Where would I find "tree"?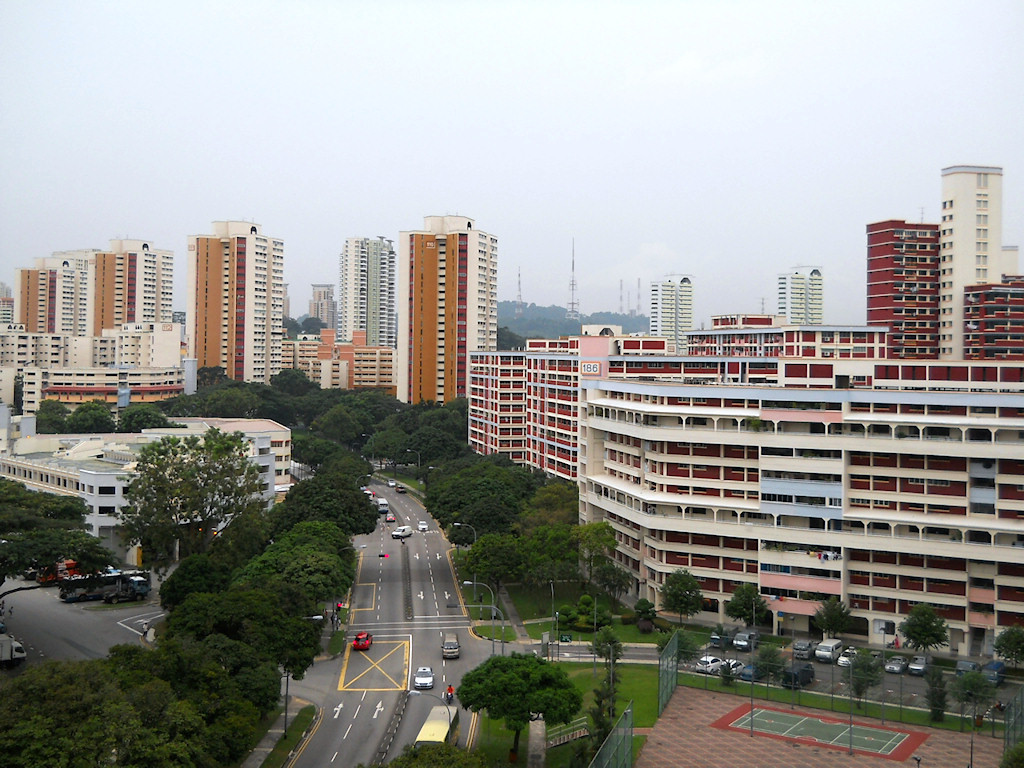
At bbox=[450, 528, 523, 612].
